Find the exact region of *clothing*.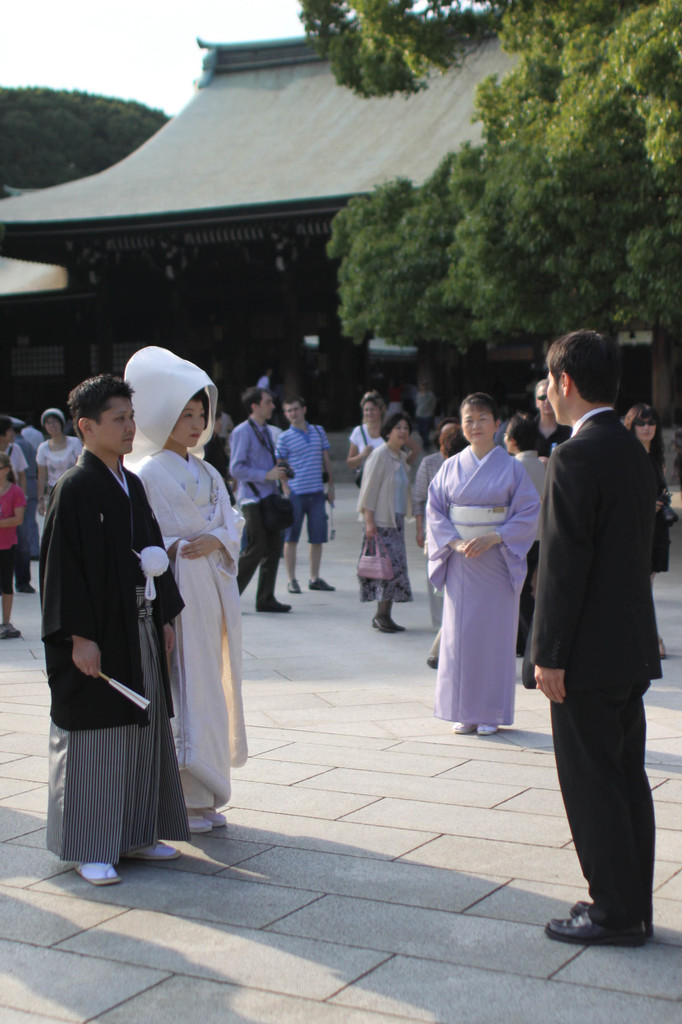
Exact region: crop(34, 415, 182, 867).
